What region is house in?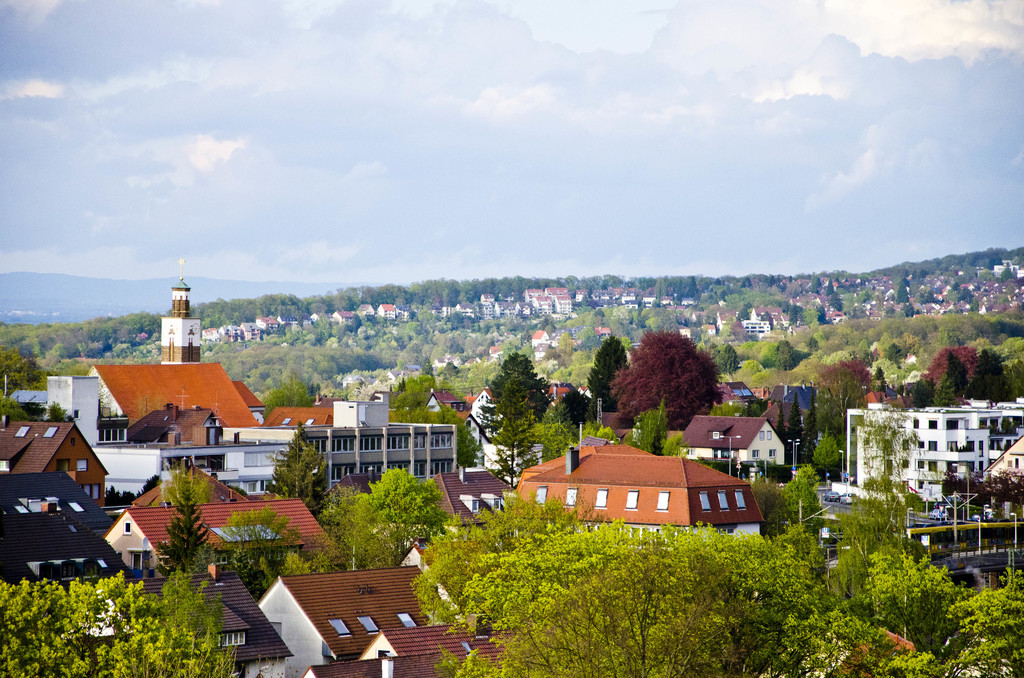
(548,380,571,398).
